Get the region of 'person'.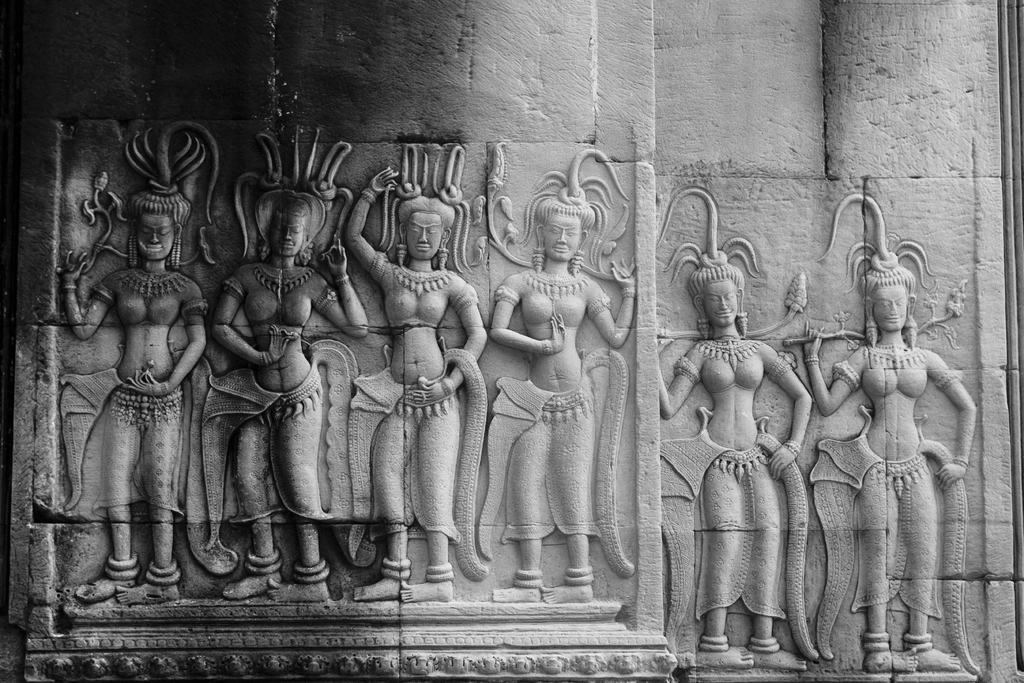
[65, 138, 219, 616].
